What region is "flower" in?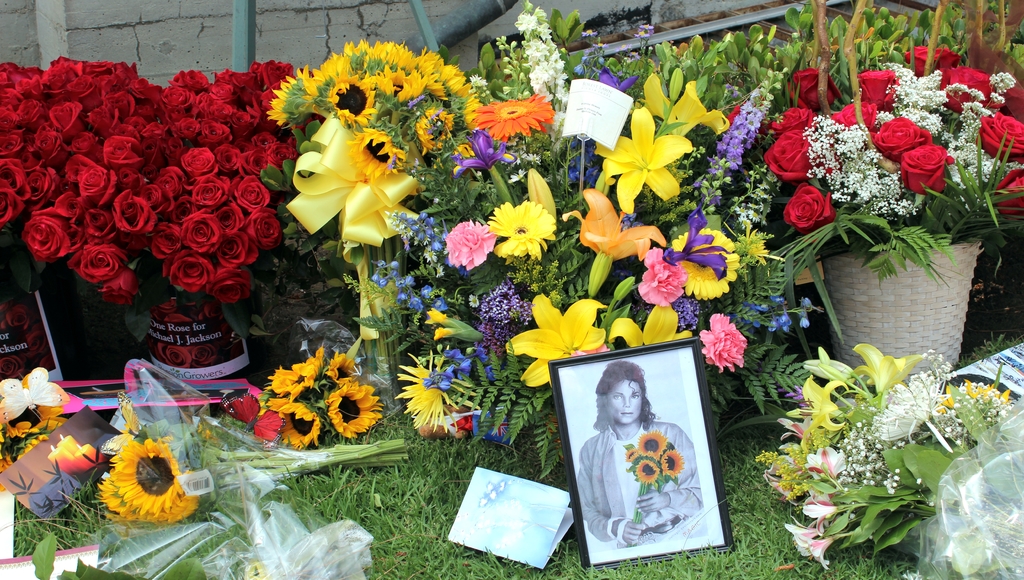
<region>444, 213, 506, 281</region>.
